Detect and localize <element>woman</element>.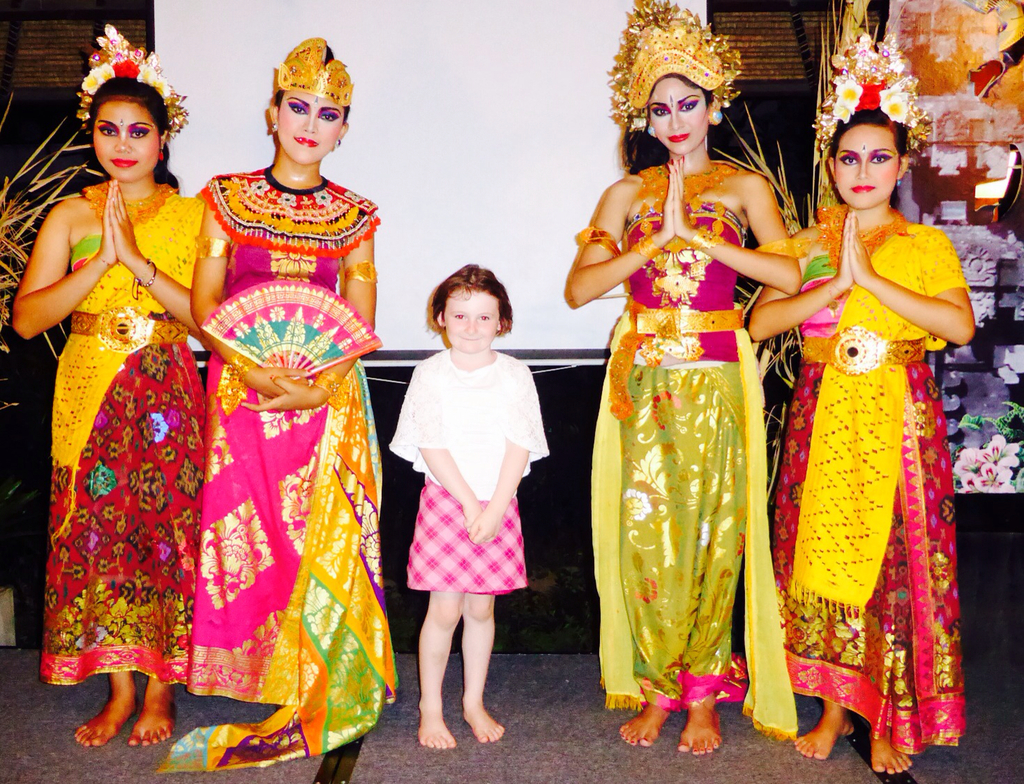
Localized at 743, 0, 976, 776.
